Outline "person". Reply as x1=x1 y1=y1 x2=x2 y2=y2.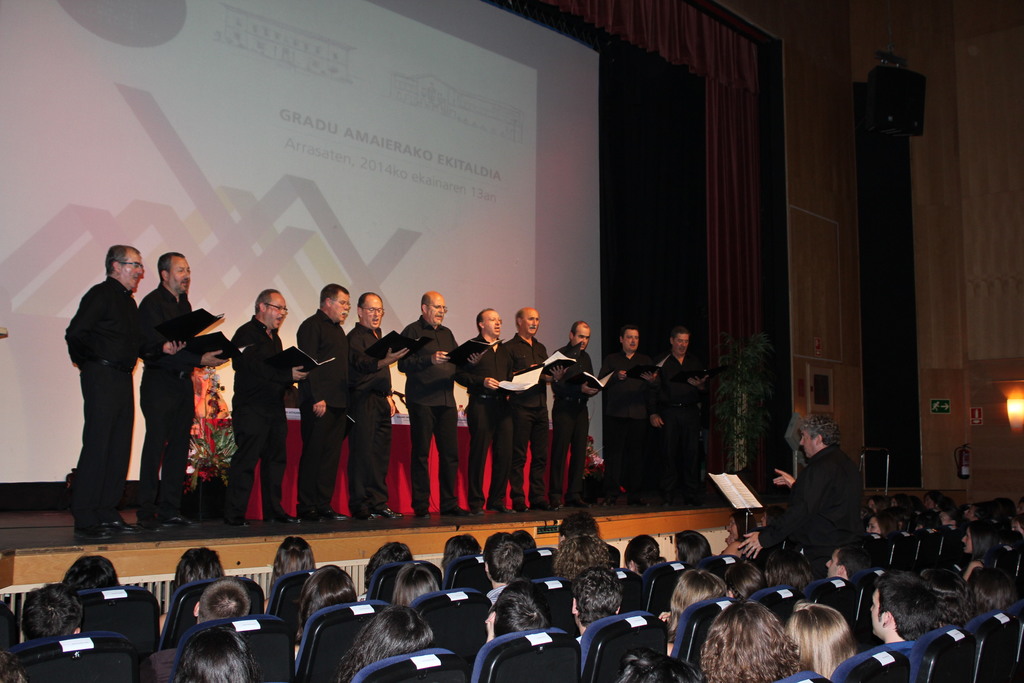
x1=296 y1=283 x2=406 y2=513.
